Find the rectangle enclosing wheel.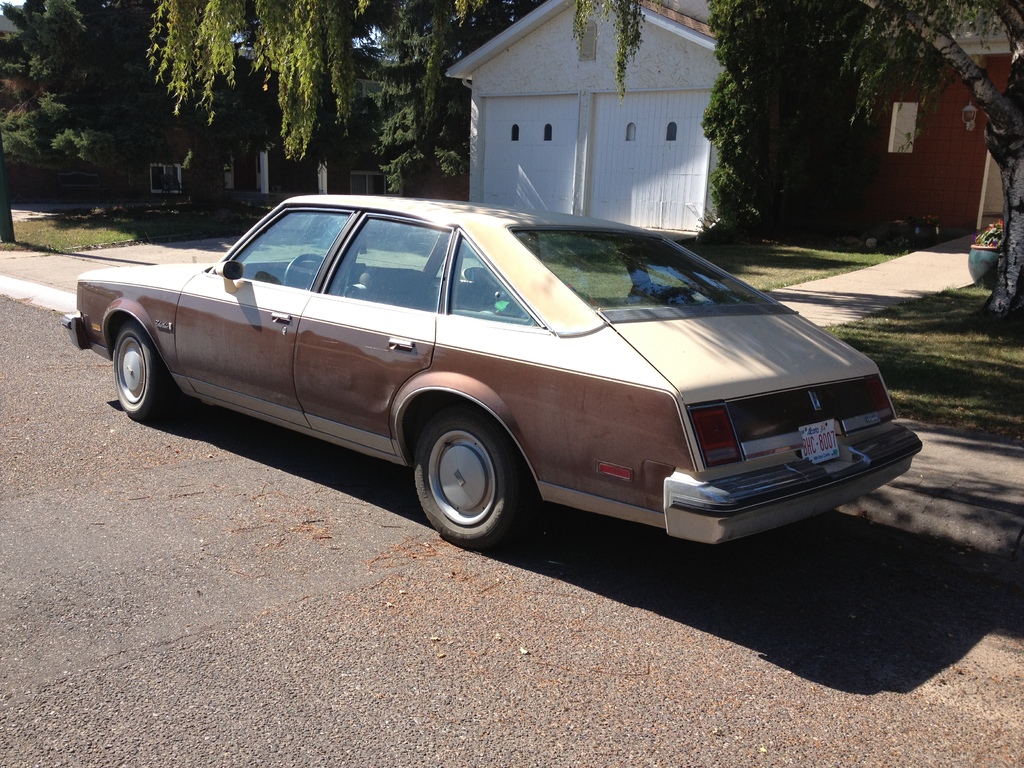
bbox=(284, 253, 327, 289).
